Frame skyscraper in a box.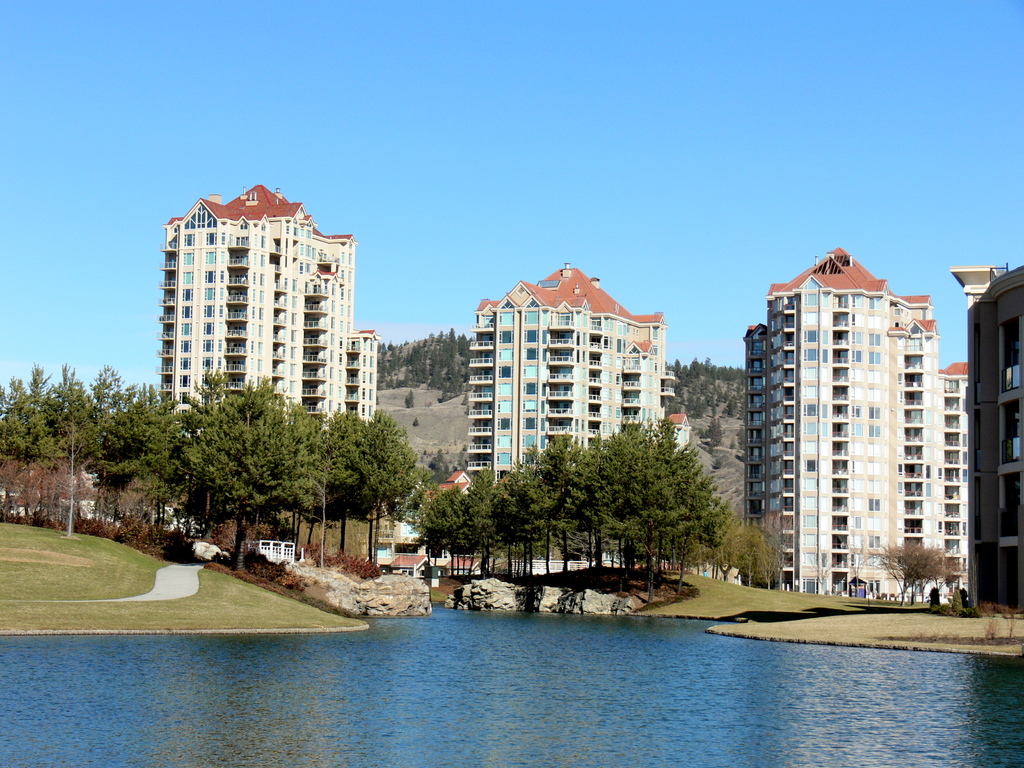
(940, 358, 979, 608).
